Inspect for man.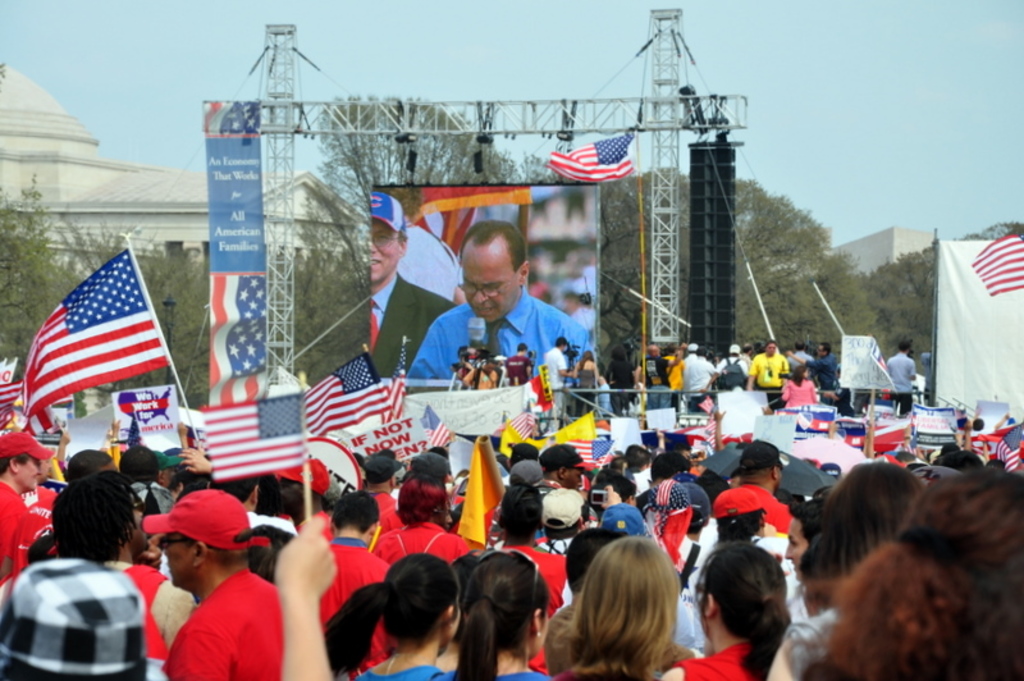
Inspection: {"left": 630, "top": 339, "right": 672, "bottom": 411}.
